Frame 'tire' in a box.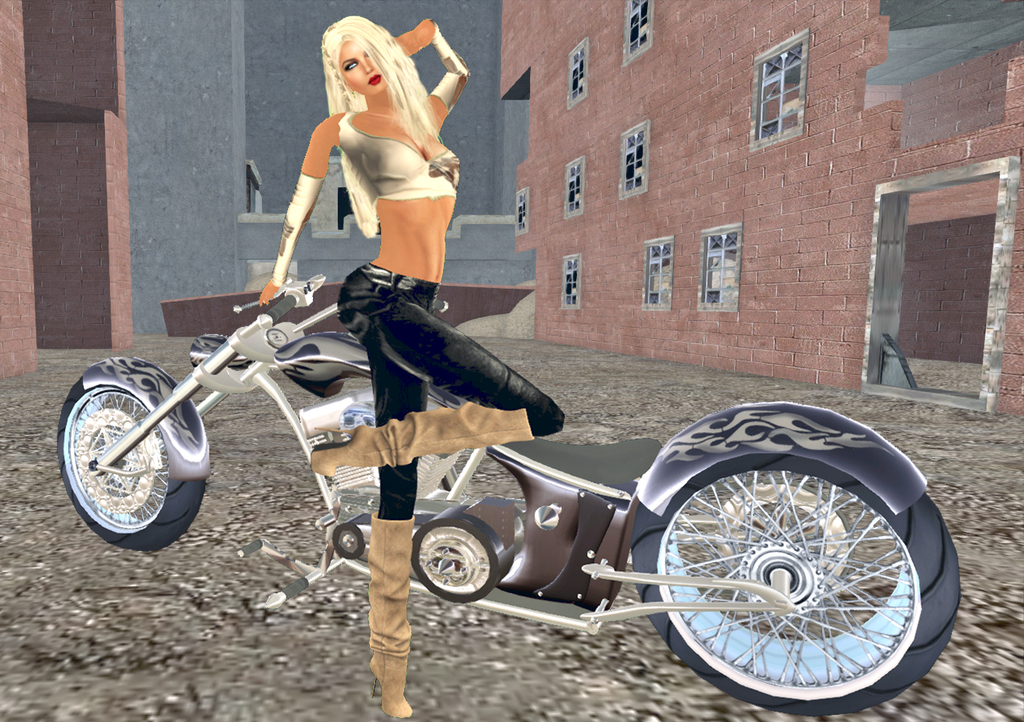
l=590, t=435, r=941, b=721.
